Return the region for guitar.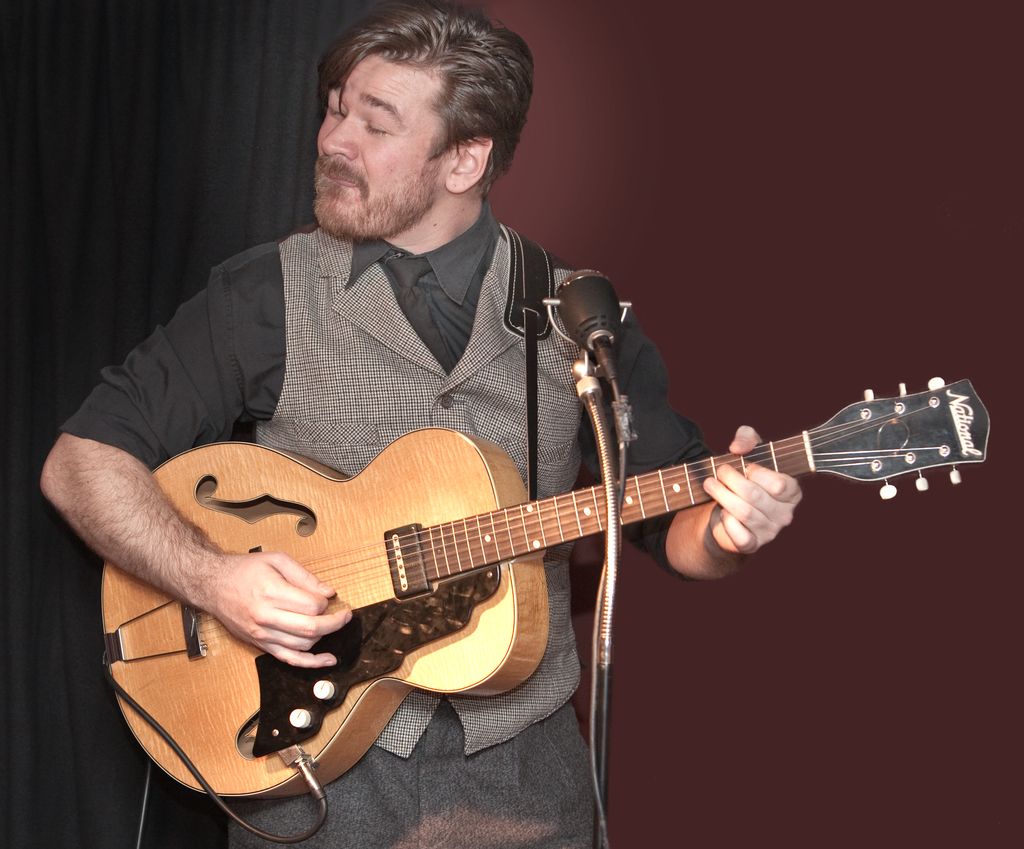
select_region(100, 371, 986, 809).
